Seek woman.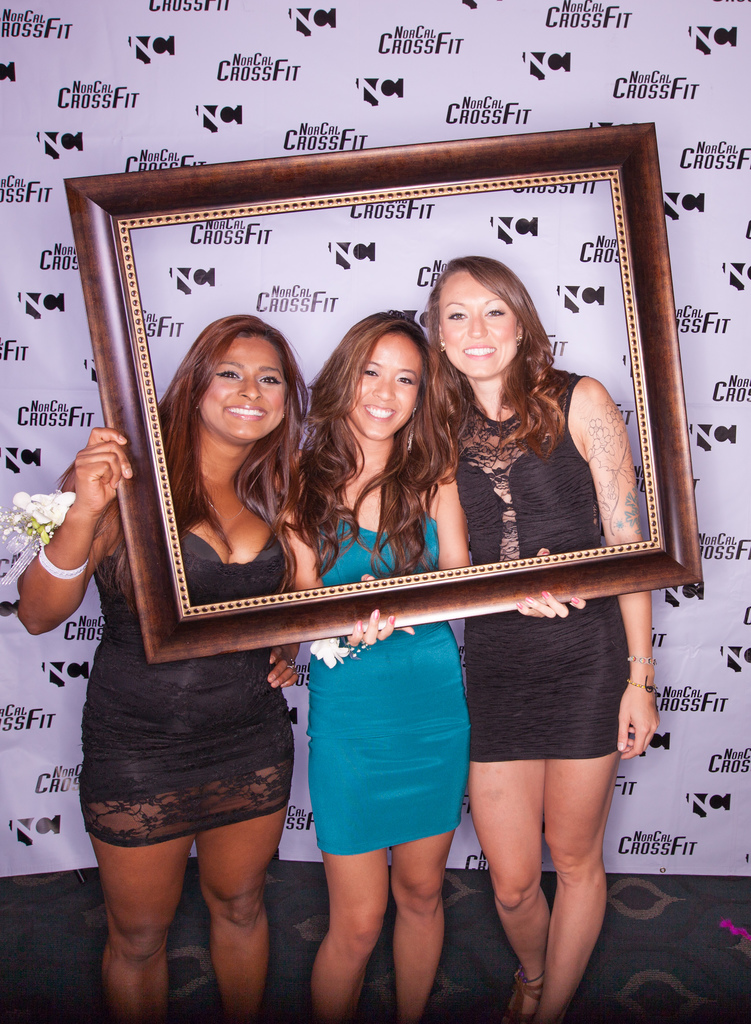
282,312,473,1023.
